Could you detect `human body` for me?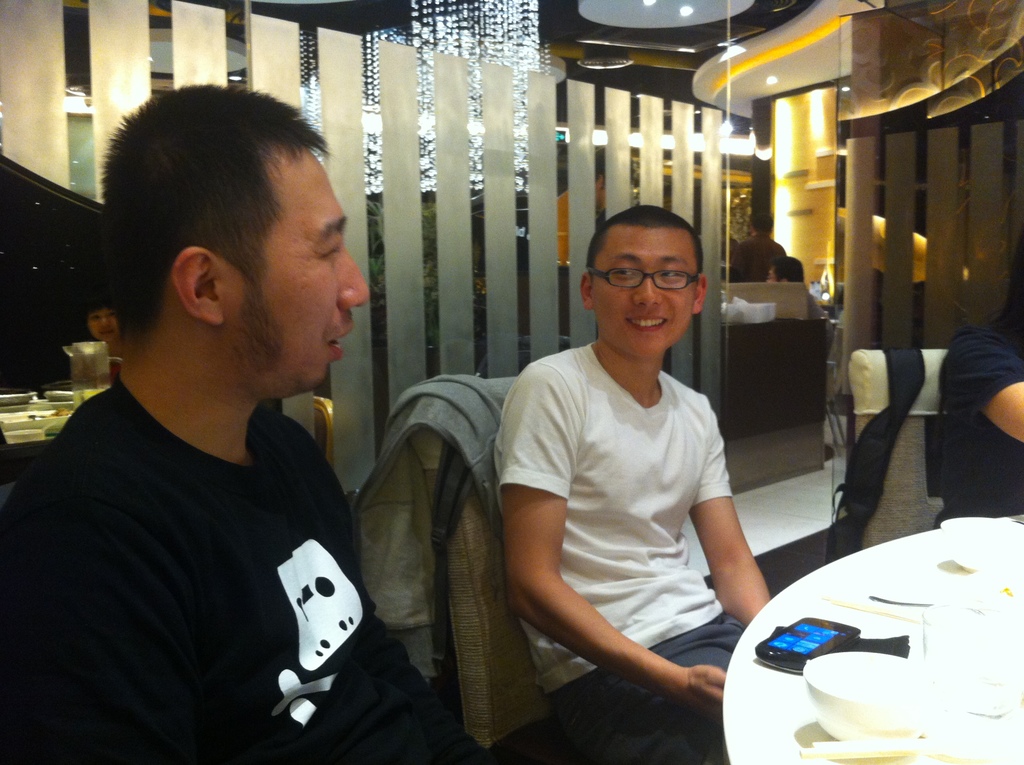
Detection result: l=0, t=83, r=522, b=764.
